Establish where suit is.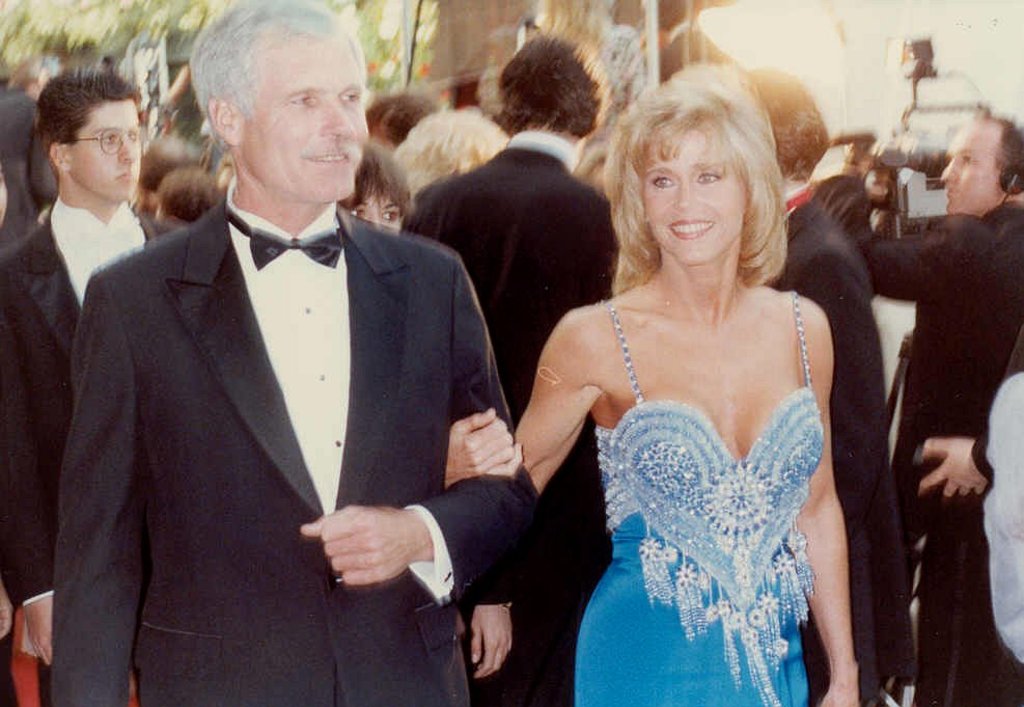
Established at <bbox>811, 172, 871, 250</bbox>.
